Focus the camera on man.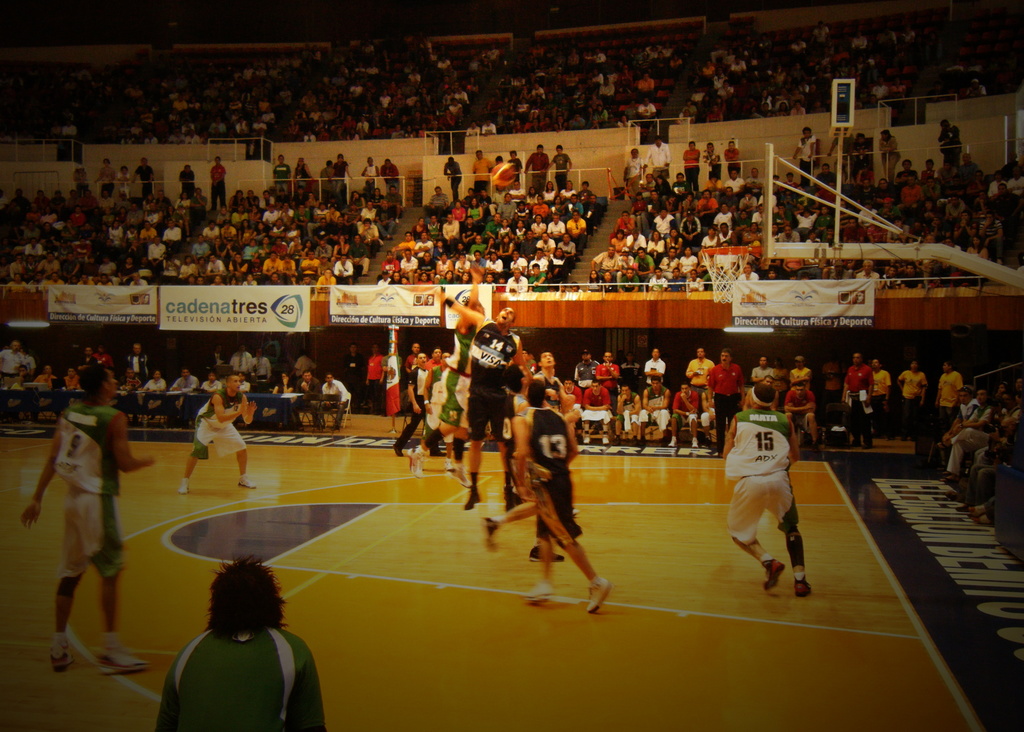
Focus region: <region>723, 162, 747, 185</region>.
